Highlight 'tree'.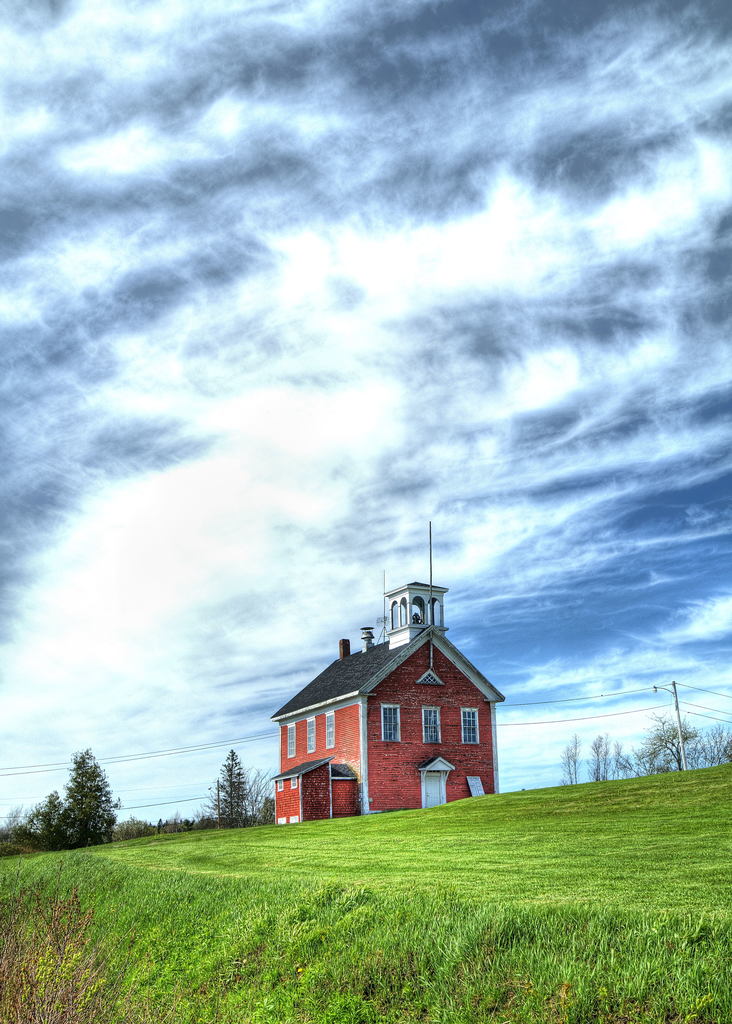
Highlighted region: <region>686, 722, 731, 769</region>.
